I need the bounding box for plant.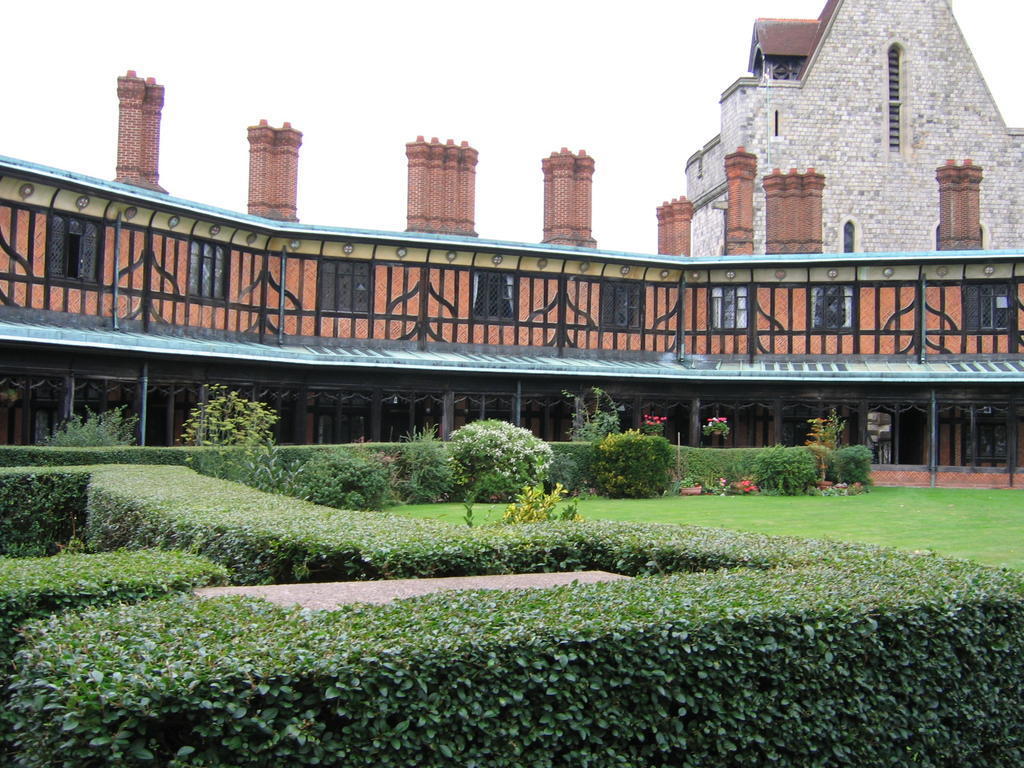
Here it is: x1=157 y1=381 x2=285 y2=446.
